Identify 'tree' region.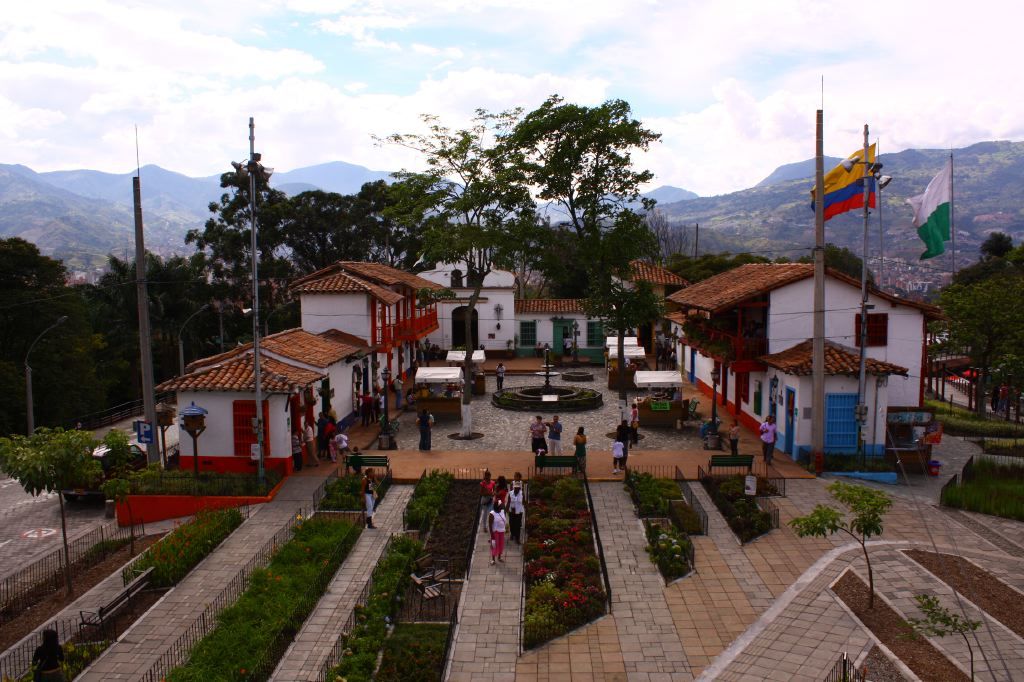
Region: Rect(502, 97, 655, 388).
